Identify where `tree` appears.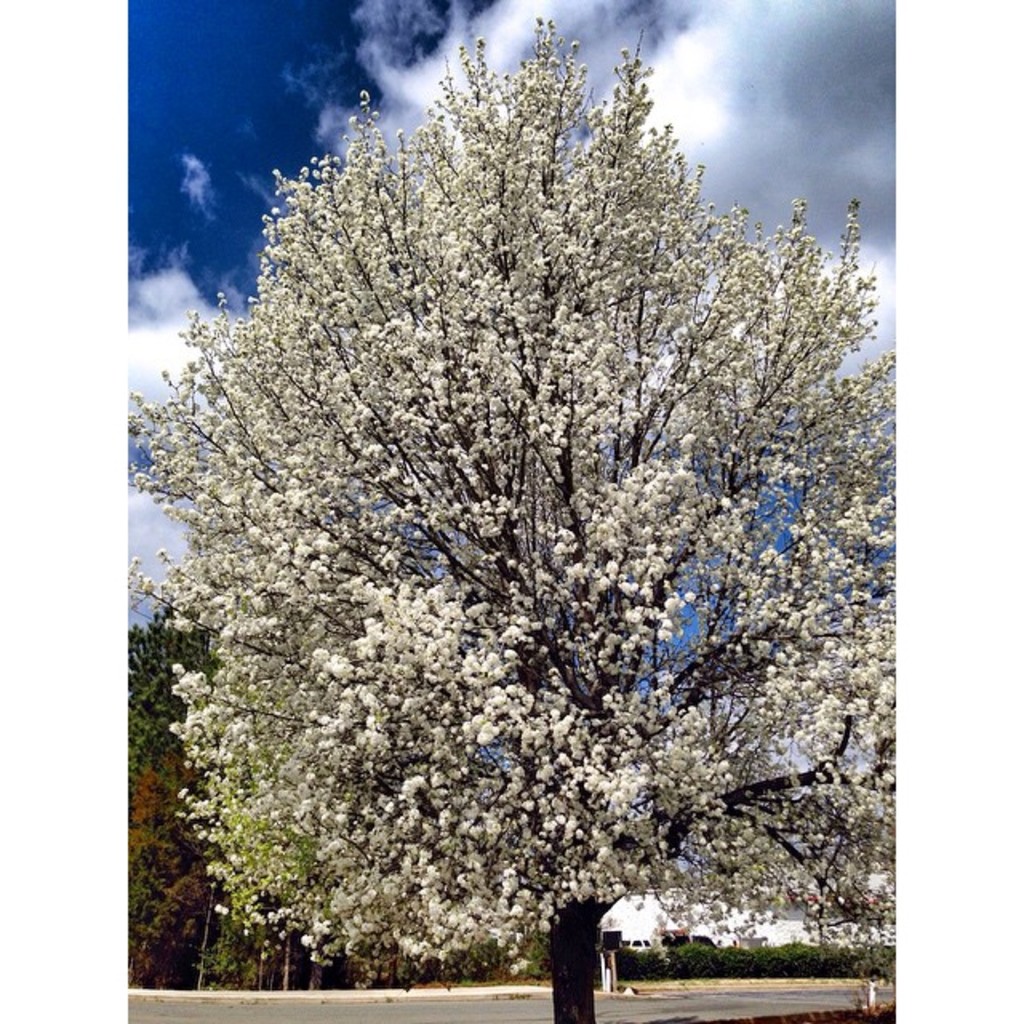
Appears at select_region(80, 16, 984, 955).
